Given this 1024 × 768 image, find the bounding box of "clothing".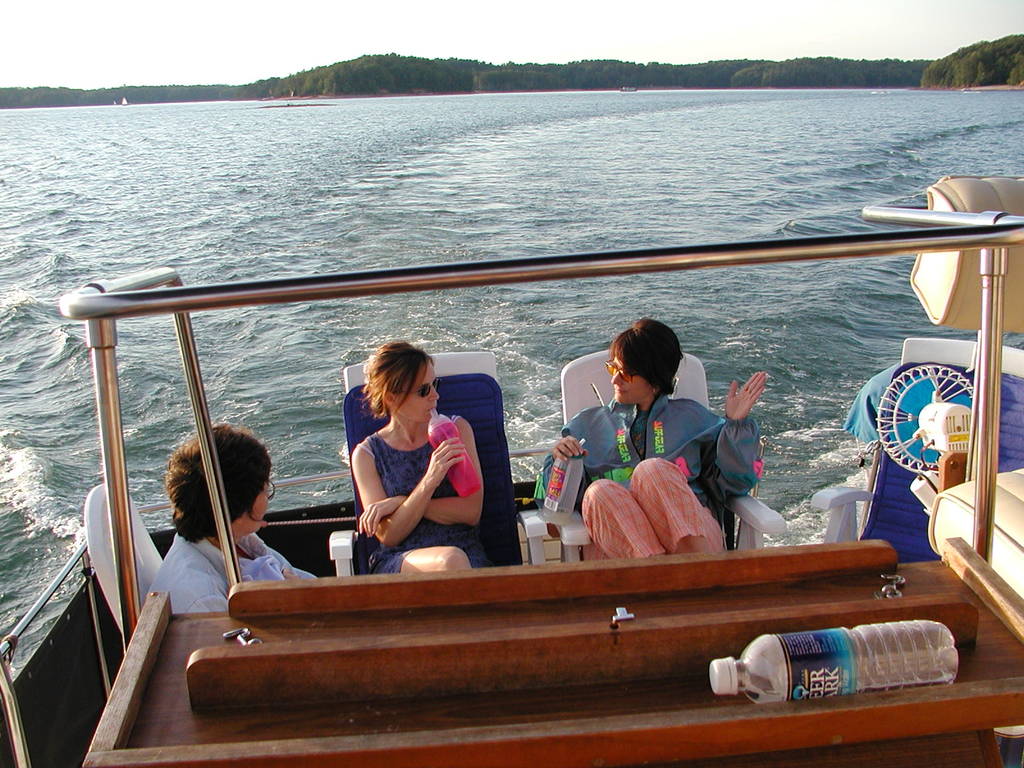
543,395,758,563.
